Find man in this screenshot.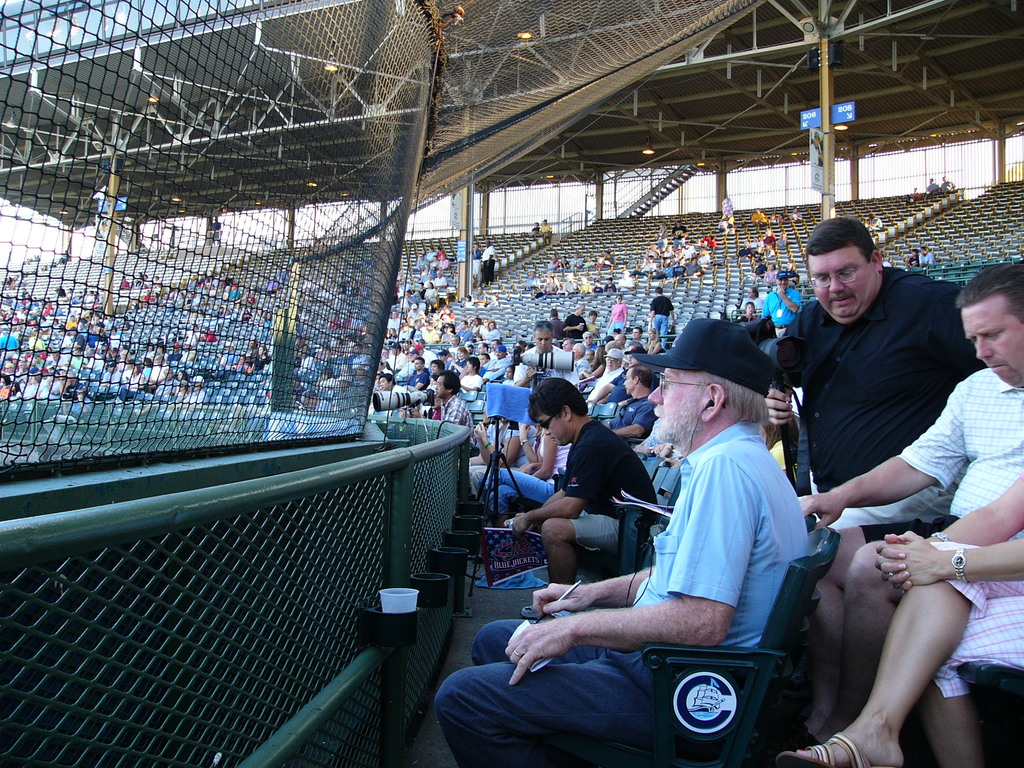
The bounding box for man is [x1=629, y1=328, x2=649, y2=344].
